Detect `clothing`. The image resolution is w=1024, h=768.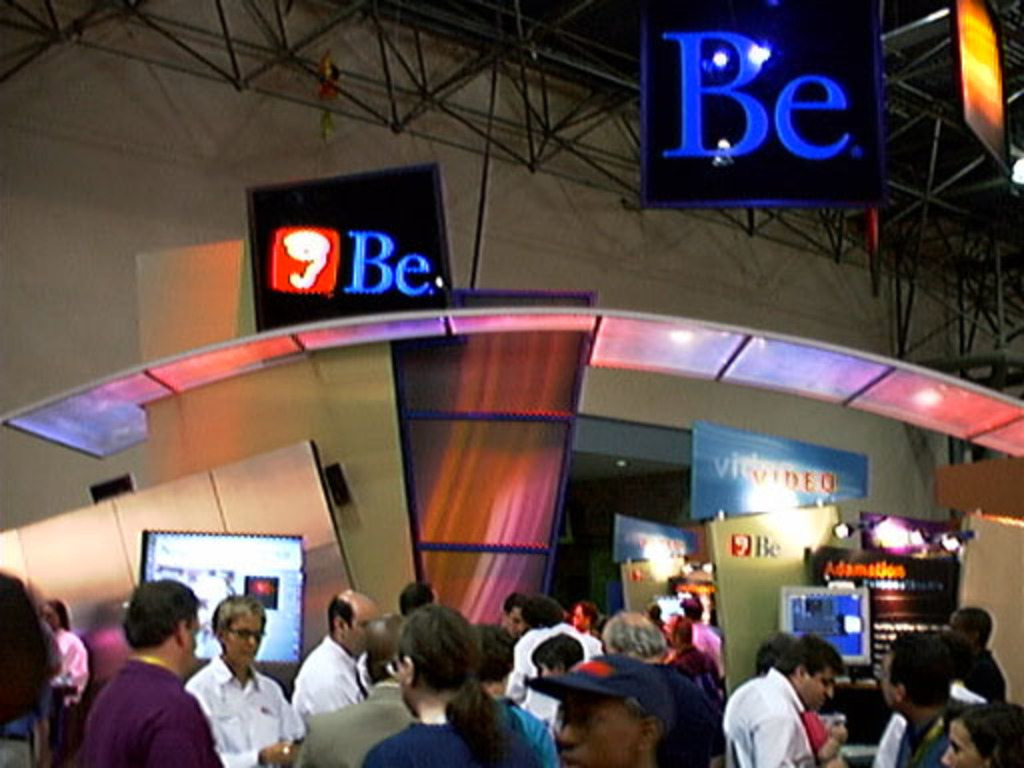
BBox(672, 614, 726, 666).
